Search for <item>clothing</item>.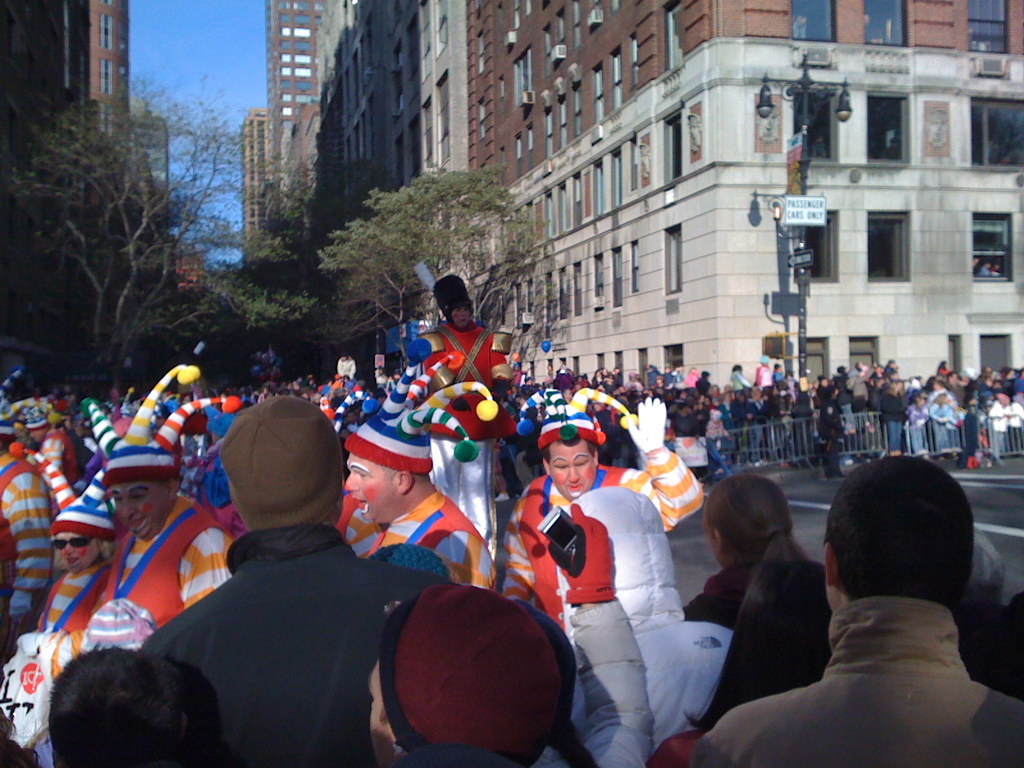
Found at [x1=31, y1=561, x2=108, y2=767].
